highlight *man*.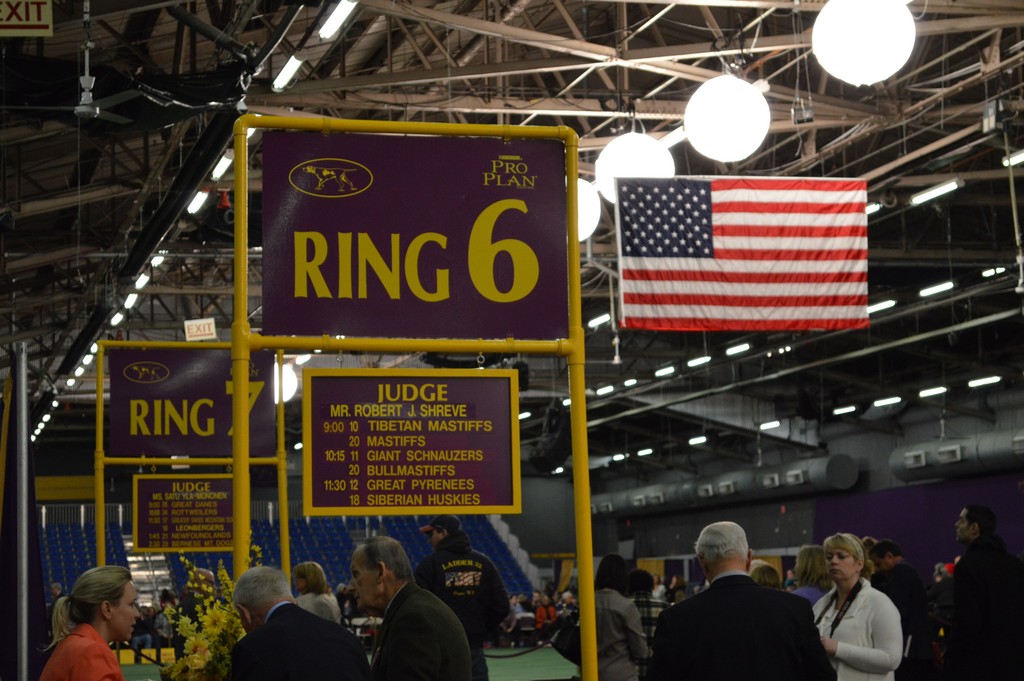
Highlighted region: locate(413, 515, 514, 680).
